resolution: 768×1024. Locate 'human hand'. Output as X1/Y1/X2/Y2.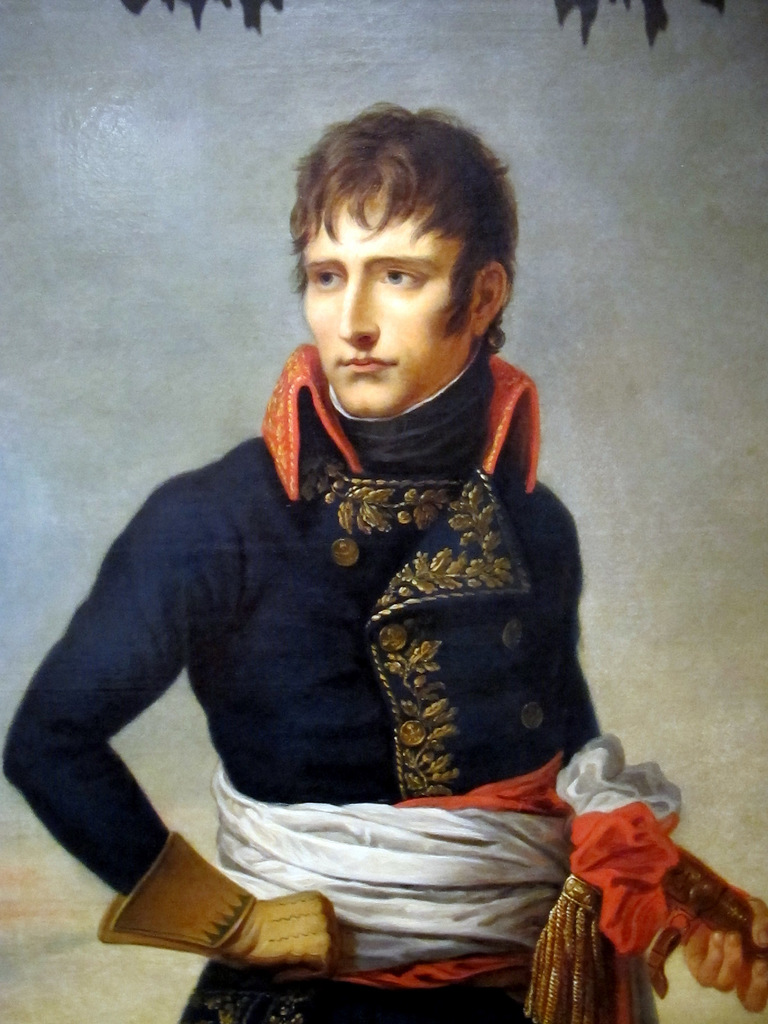
224/884/348/989.
